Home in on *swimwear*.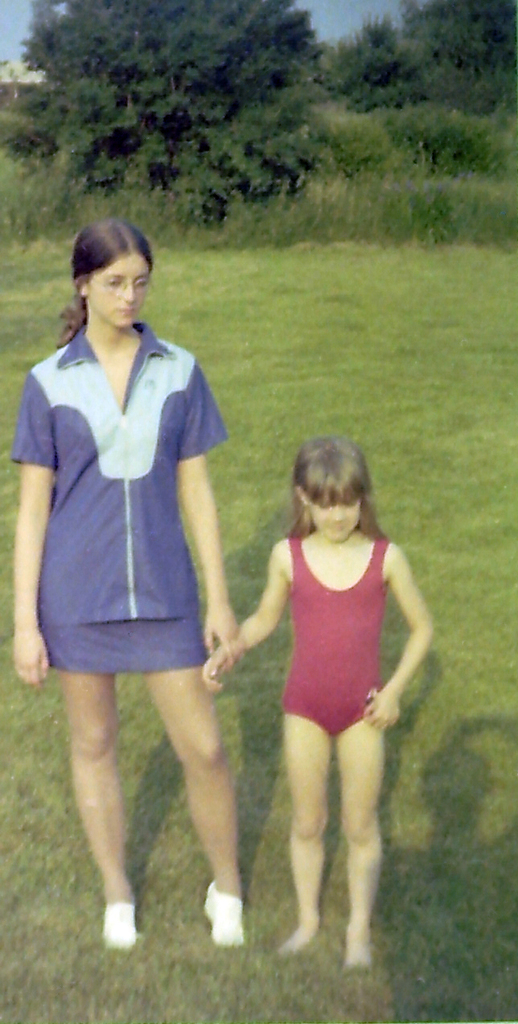
Homed in at (left=282, top=541, right=388, bottom=733).
